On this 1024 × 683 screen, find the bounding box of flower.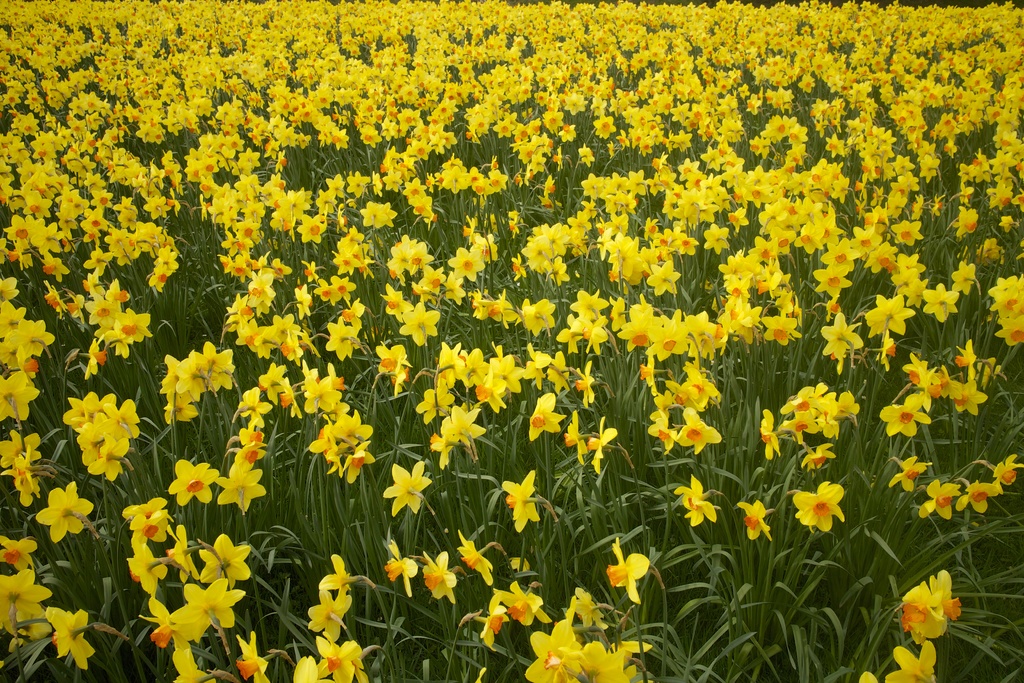
Bounding box: <bbox>383, 461, 433, 518</bbox>.
